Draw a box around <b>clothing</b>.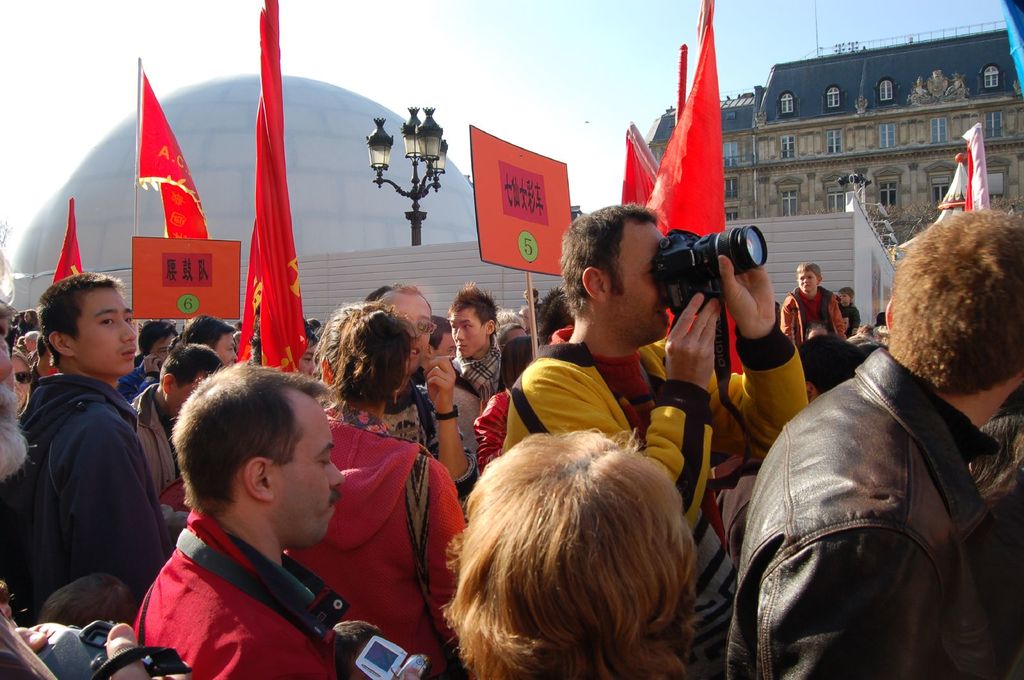
<region>512, 301, 801, 539</region>.
